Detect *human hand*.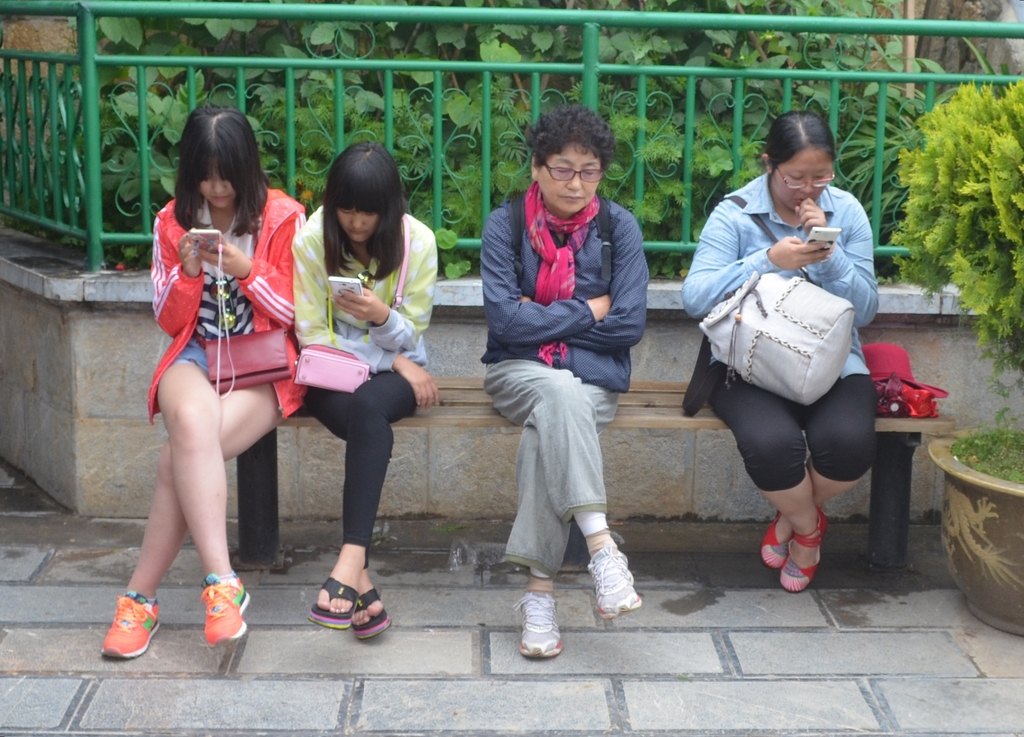
Detected at rect(401, 358, 439, 410).
